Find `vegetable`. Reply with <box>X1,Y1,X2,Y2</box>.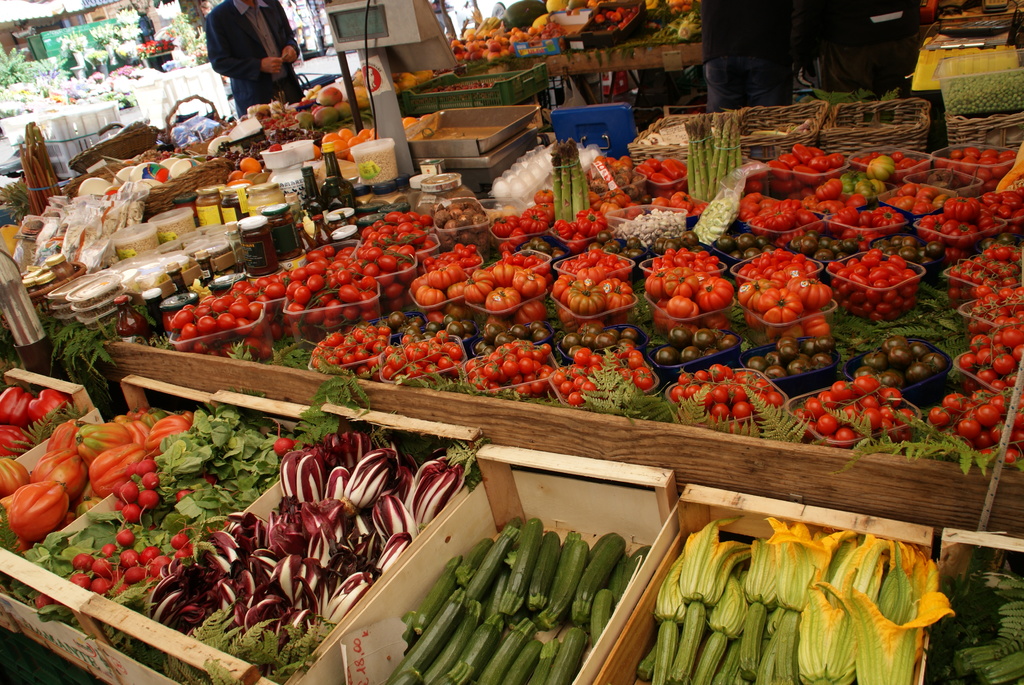
<box>407,554,460,635</box>.
